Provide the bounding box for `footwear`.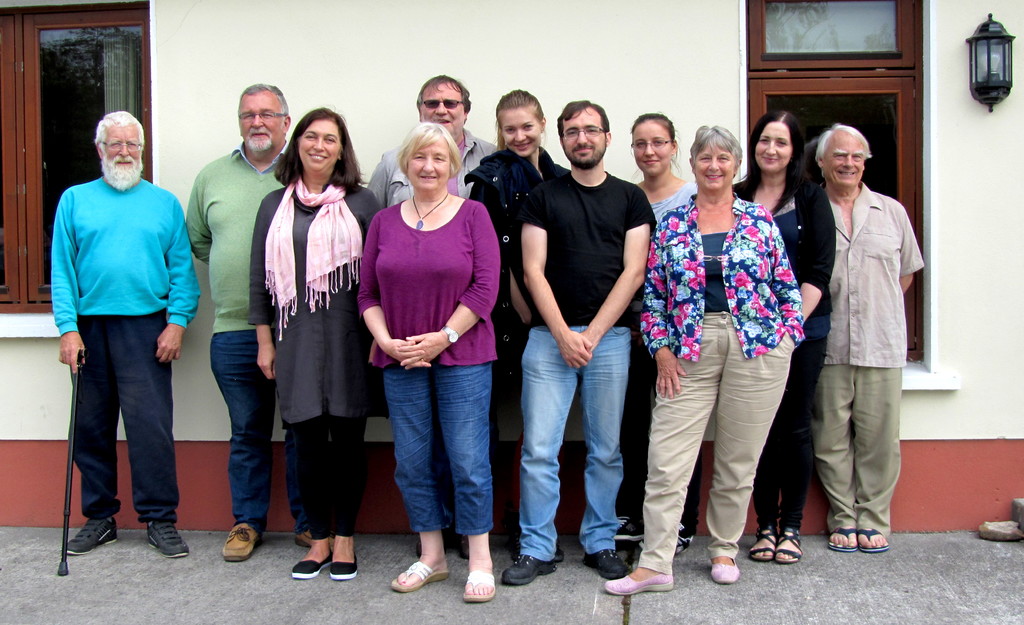
bbox(826, 524, 853, 551).
